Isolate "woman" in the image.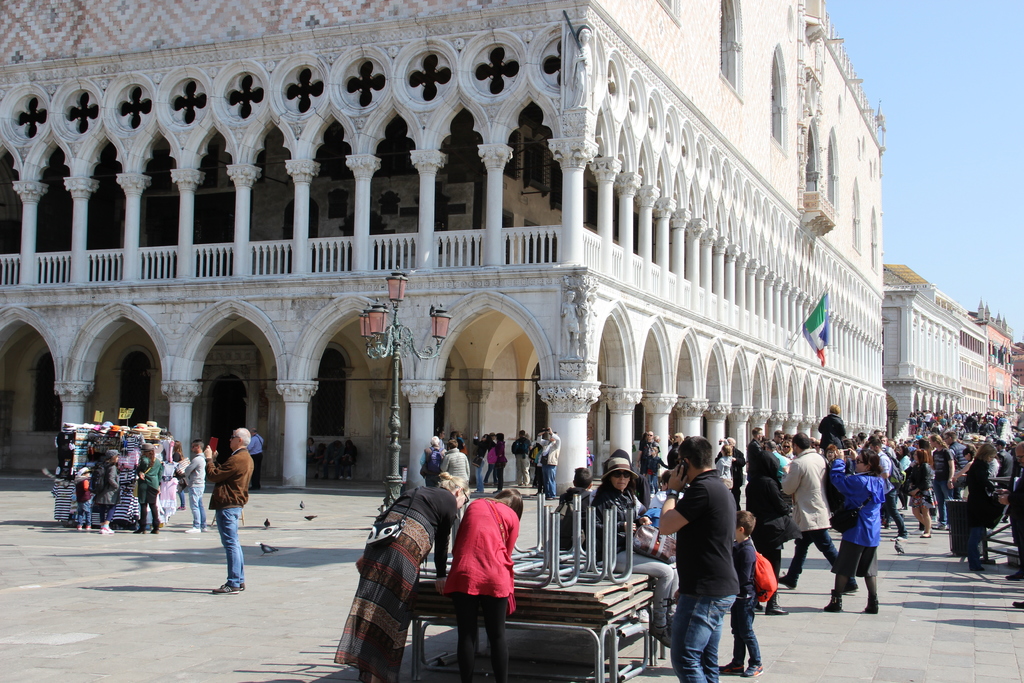
Isolated region: {"left": 482, "top": 432, "right": 497, "bottom": 481}.
